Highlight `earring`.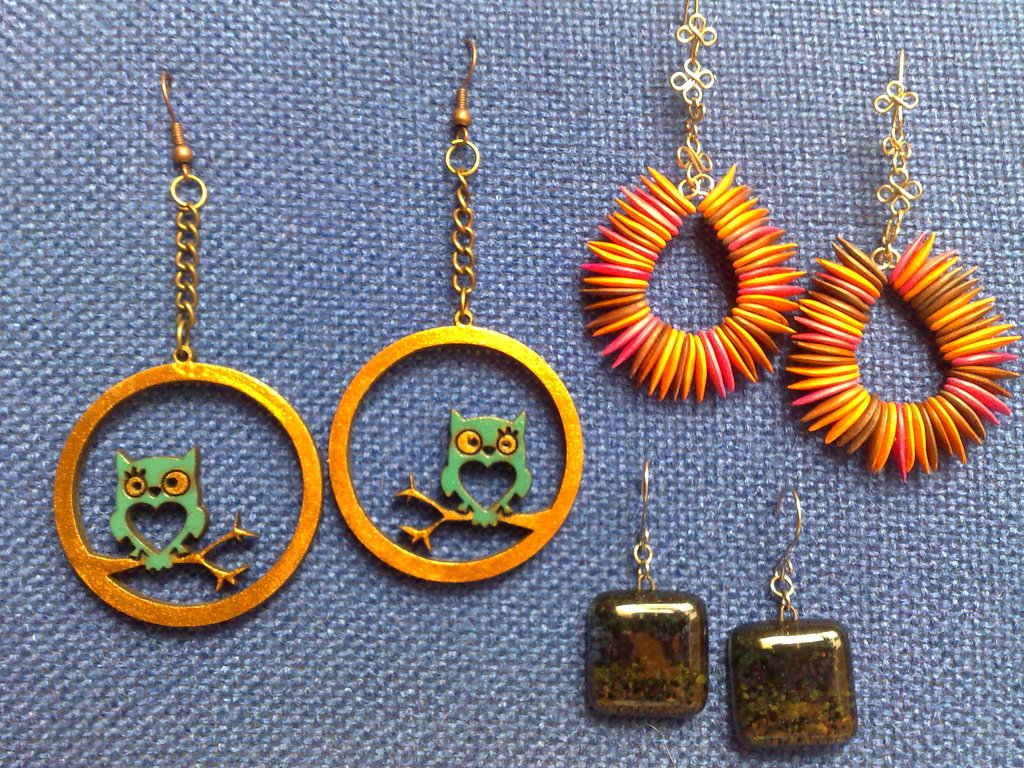
Highlighted region: 329 35 588 587.
